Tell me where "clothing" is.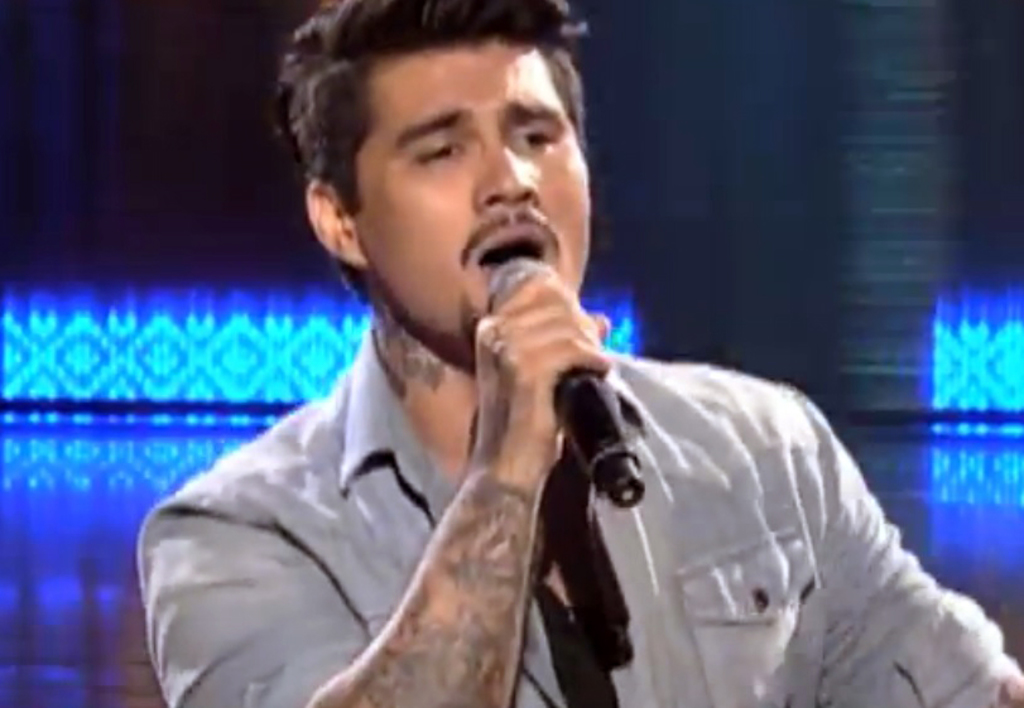
"clothing" is at crop(178, 196, 970, 707).
